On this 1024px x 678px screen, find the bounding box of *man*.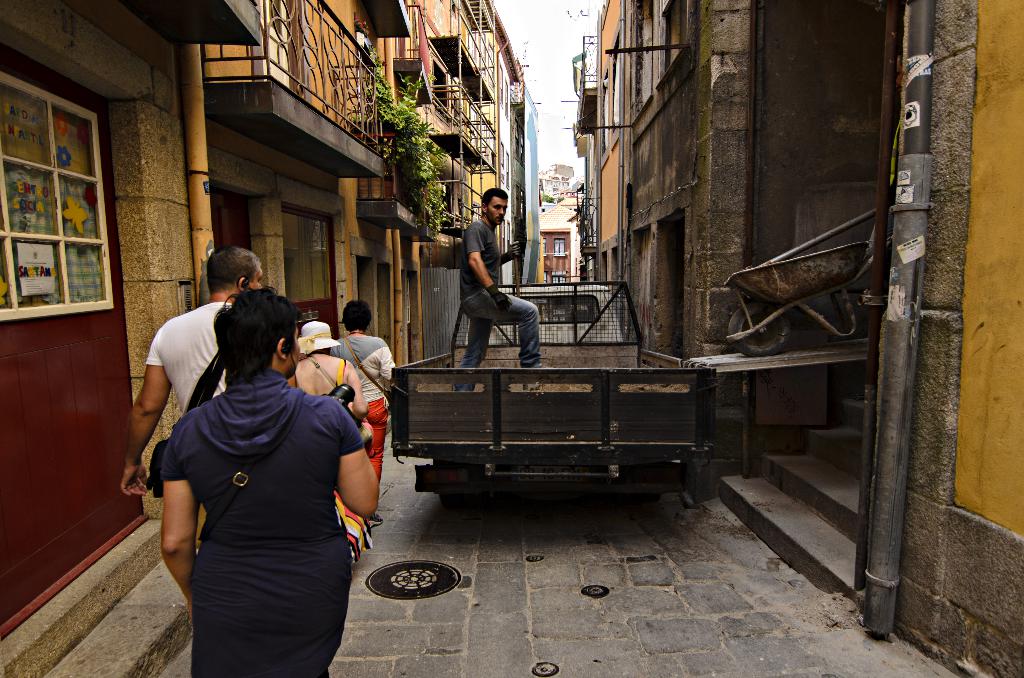
Bounding box: BBox(118, 245, 266, 546).
